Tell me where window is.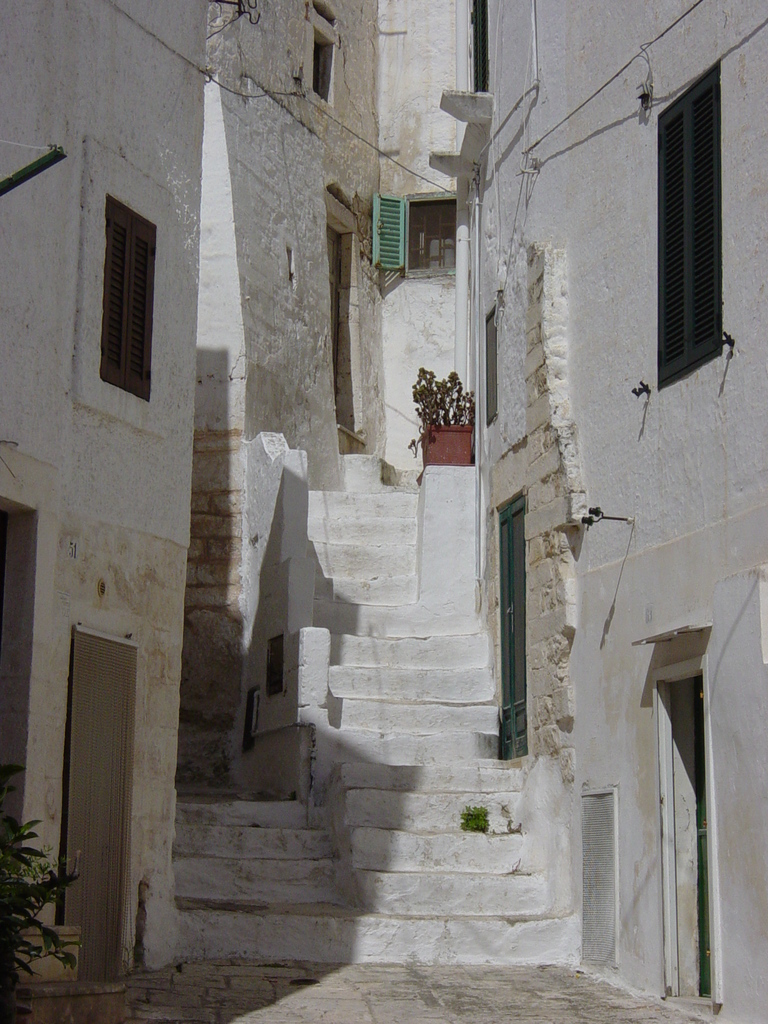
window is at select_region(378, 188, 455, 277).
